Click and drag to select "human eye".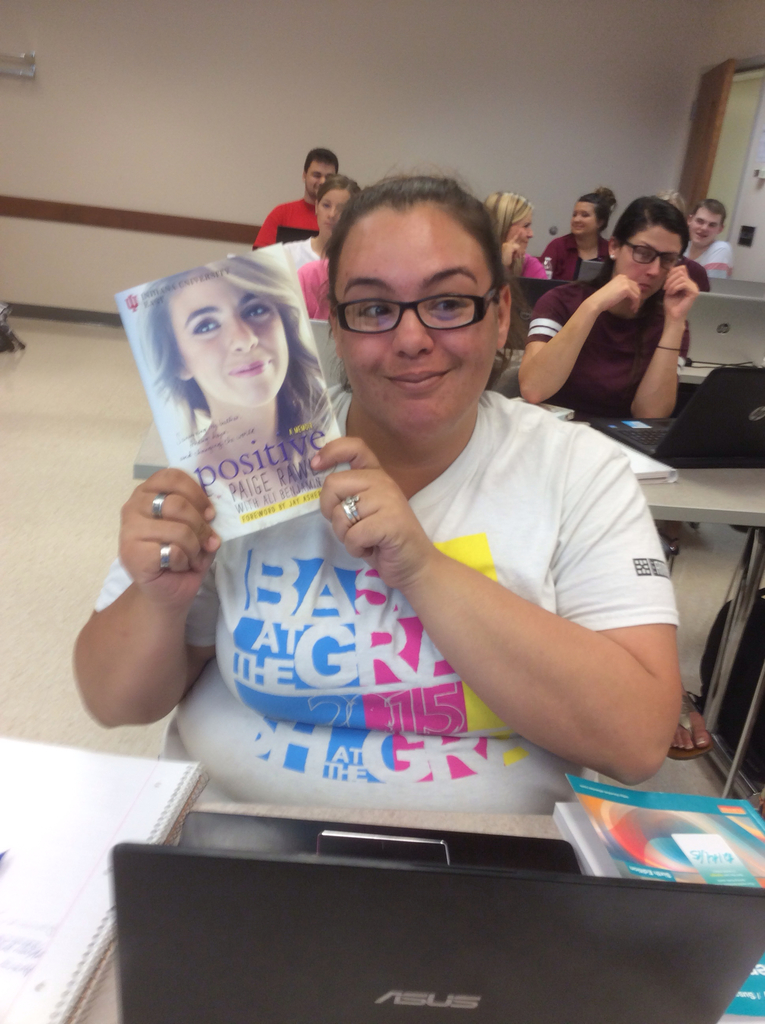
Selection: {"x1": 245, "y1": 300, "x2": 268, "y2": 321}.
